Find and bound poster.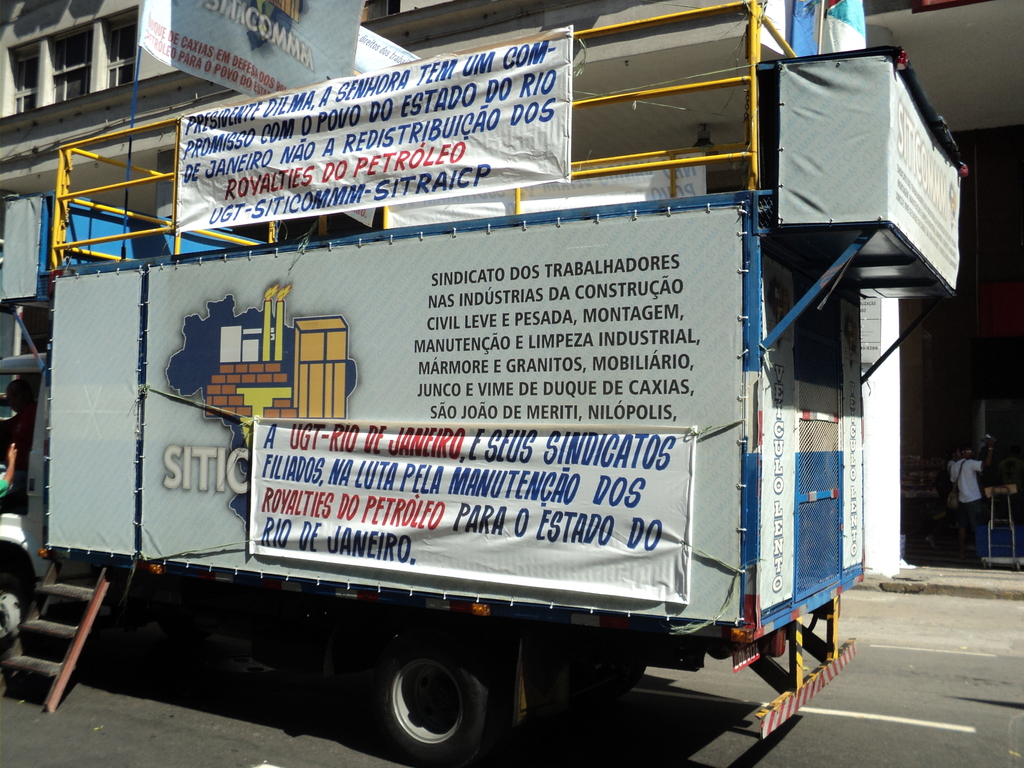
Bound: crop(758, 260, 796, 607).
